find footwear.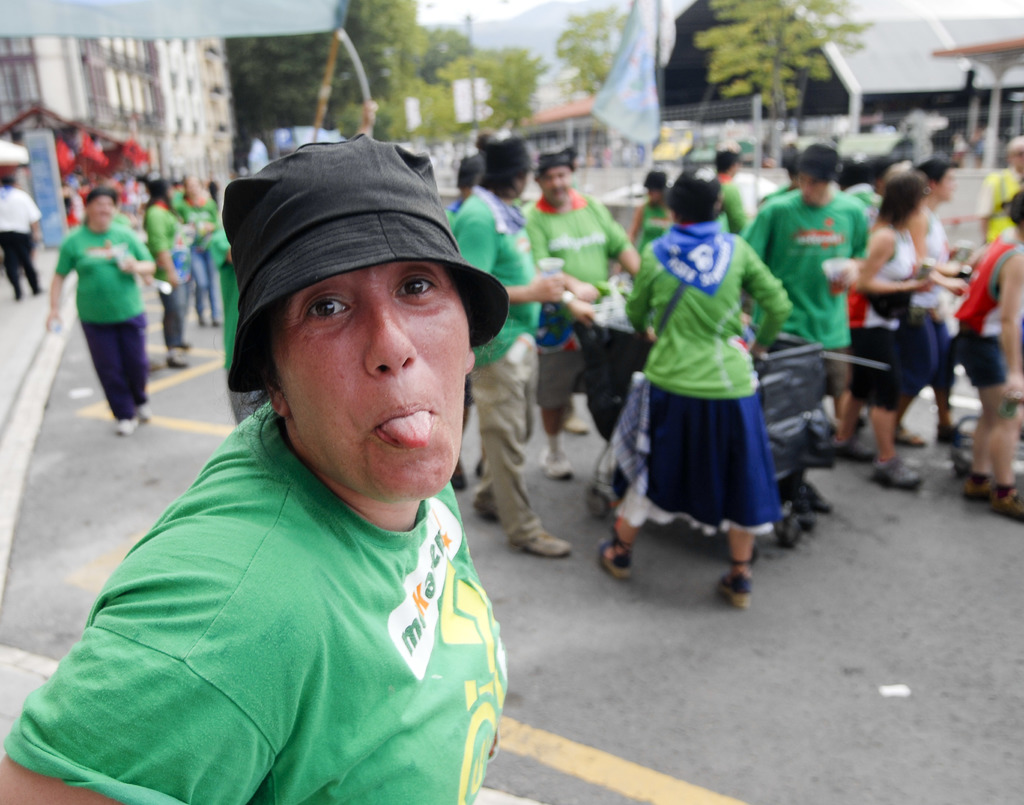
x1=968, y1=471, x2=996, y2=500.
